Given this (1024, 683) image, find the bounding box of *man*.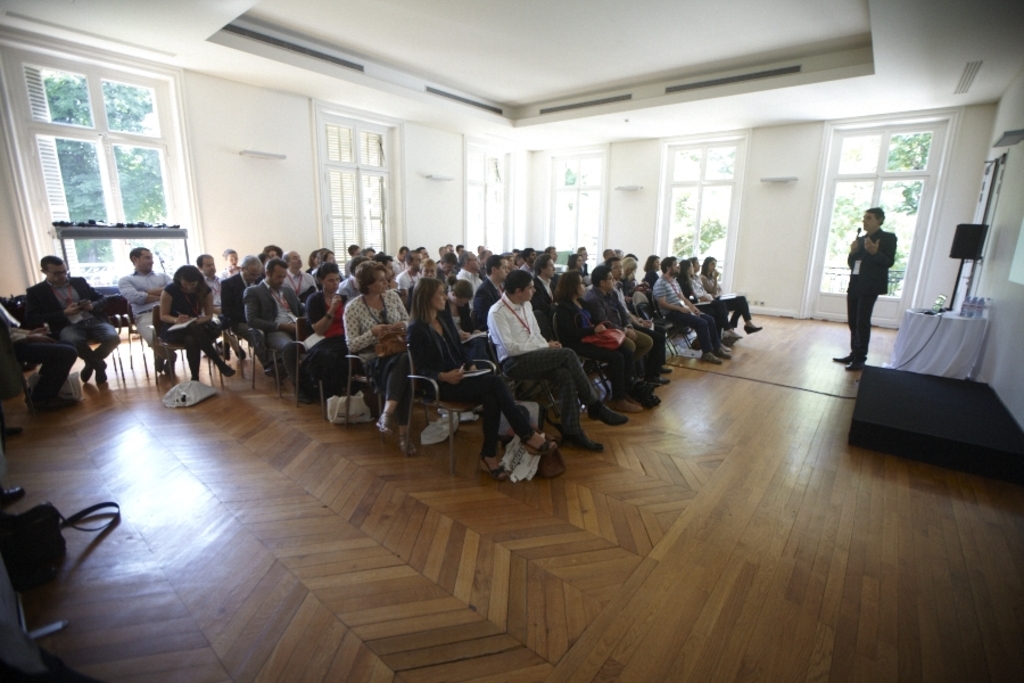
(x1=529, y1=253, x2=558, y2=342).
